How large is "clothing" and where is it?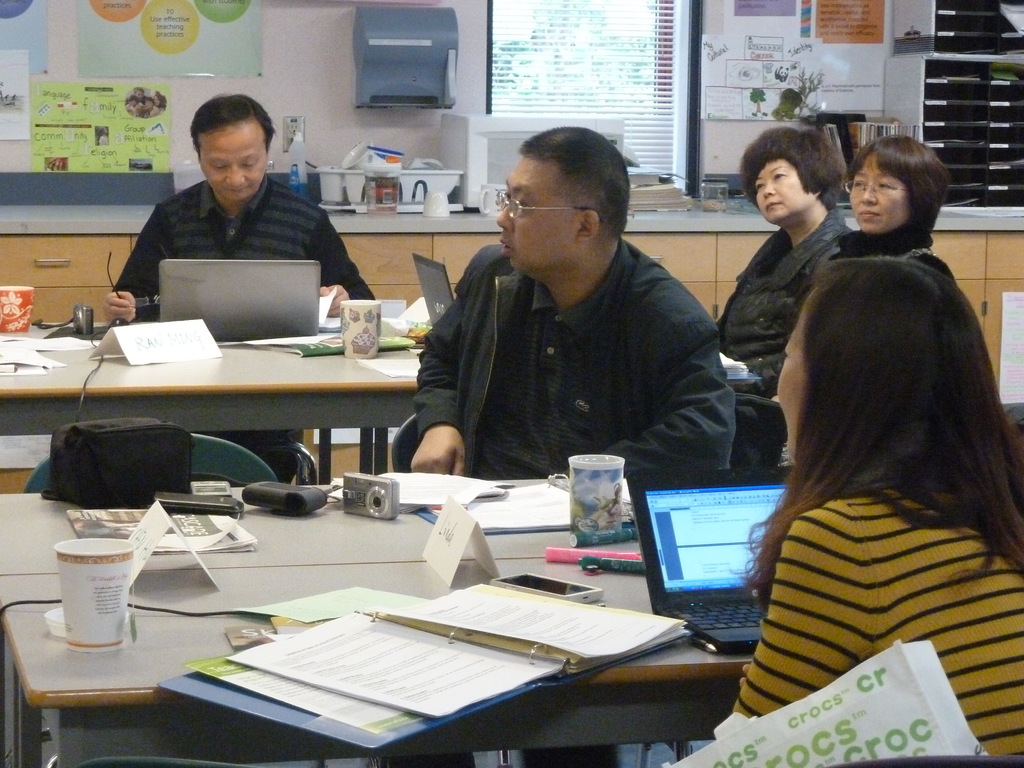
Bounding box: 384 187 752 506.
